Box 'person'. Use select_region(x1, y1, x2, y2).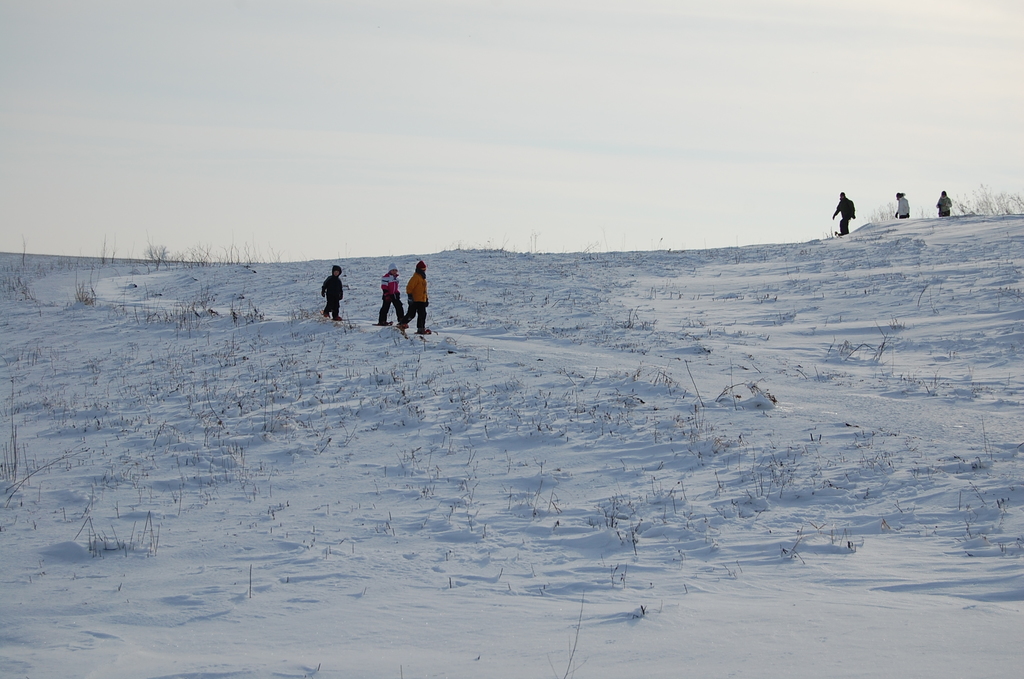
select_region(399, 260, 431, 334).
